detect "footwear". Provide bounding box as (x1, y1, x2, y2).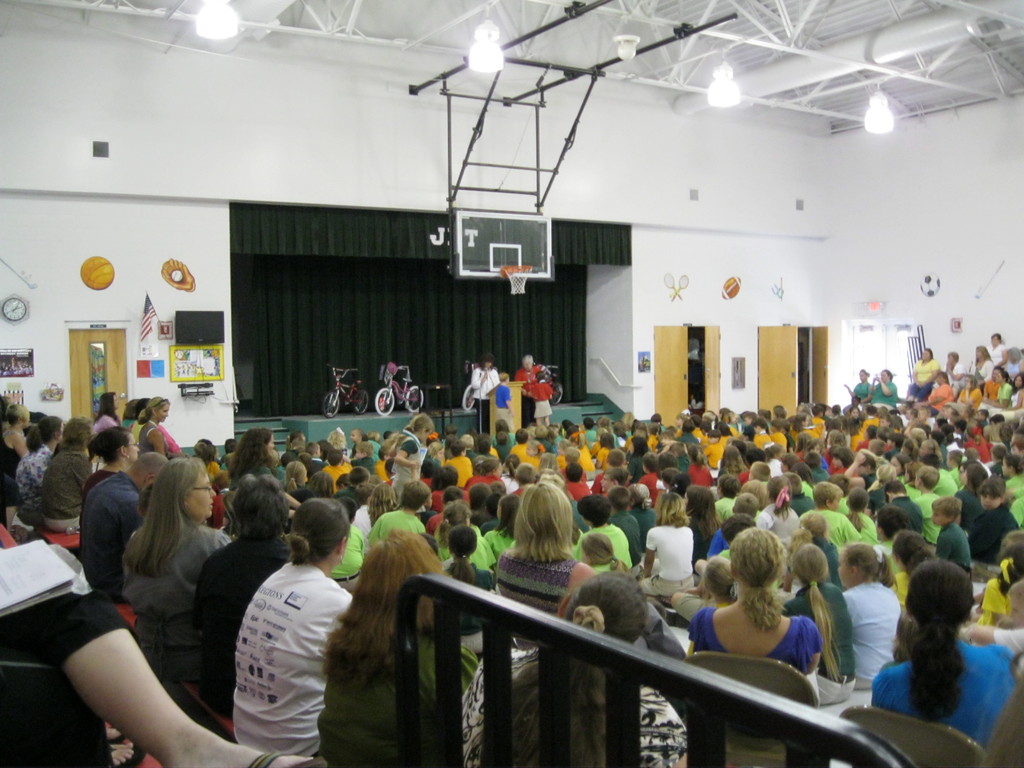
(104, 723, 127, 739).
